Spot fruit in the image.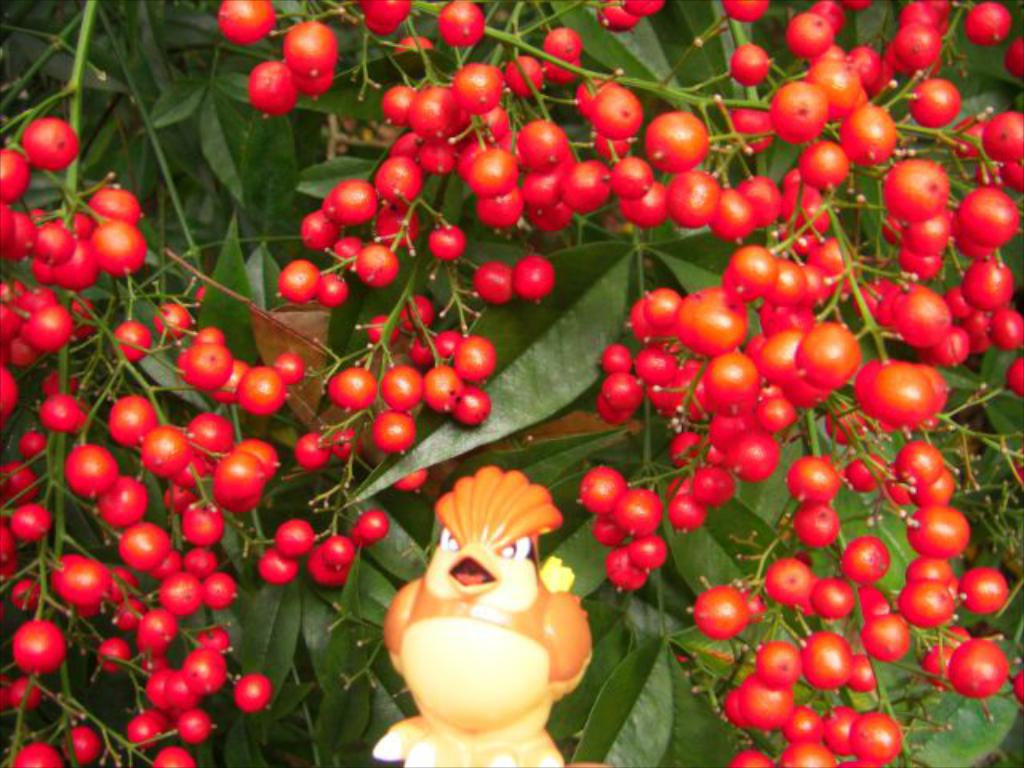
fruit found at pyautogui.locateOnScreen(280, 22, 339, 77).
